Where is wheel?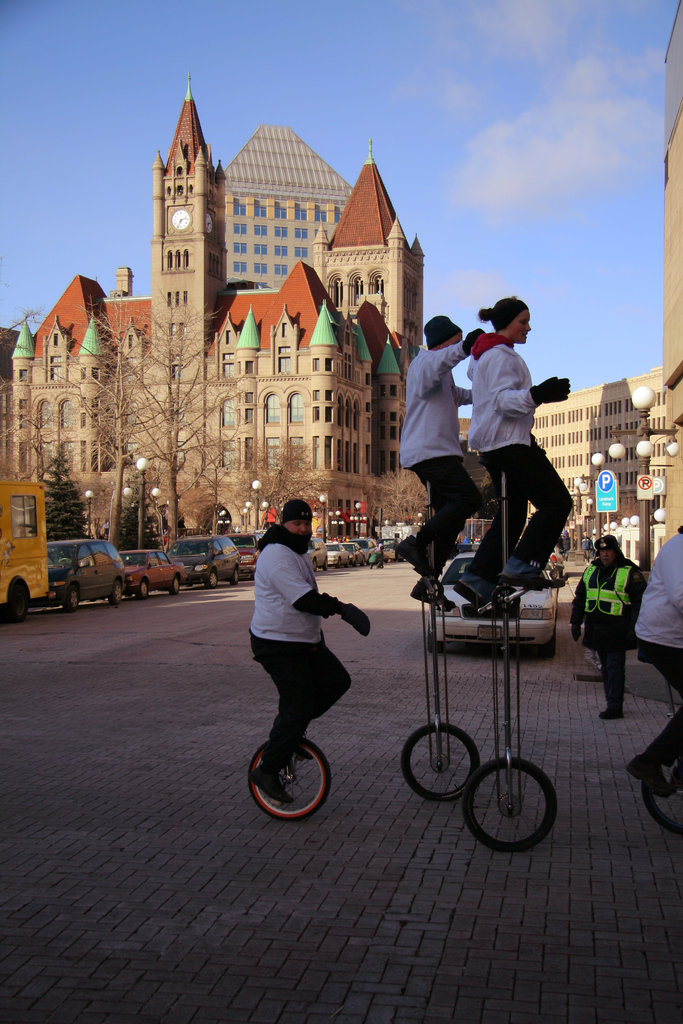
box=[64, 582, 81, 611].
